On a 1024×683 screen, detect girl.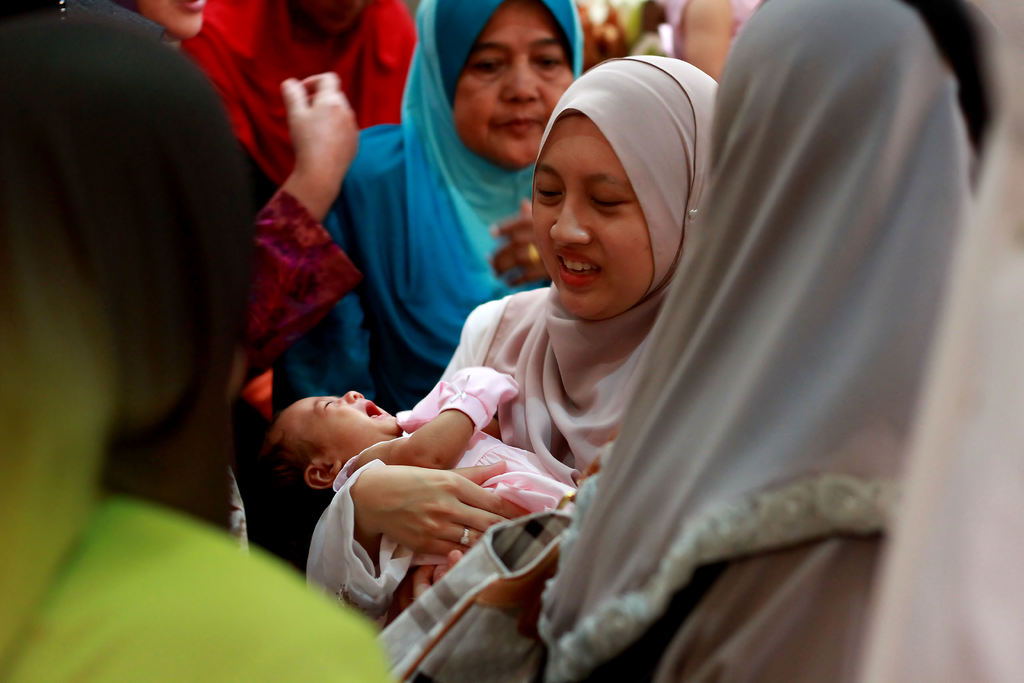
<box>261,368,575,568</box>.
